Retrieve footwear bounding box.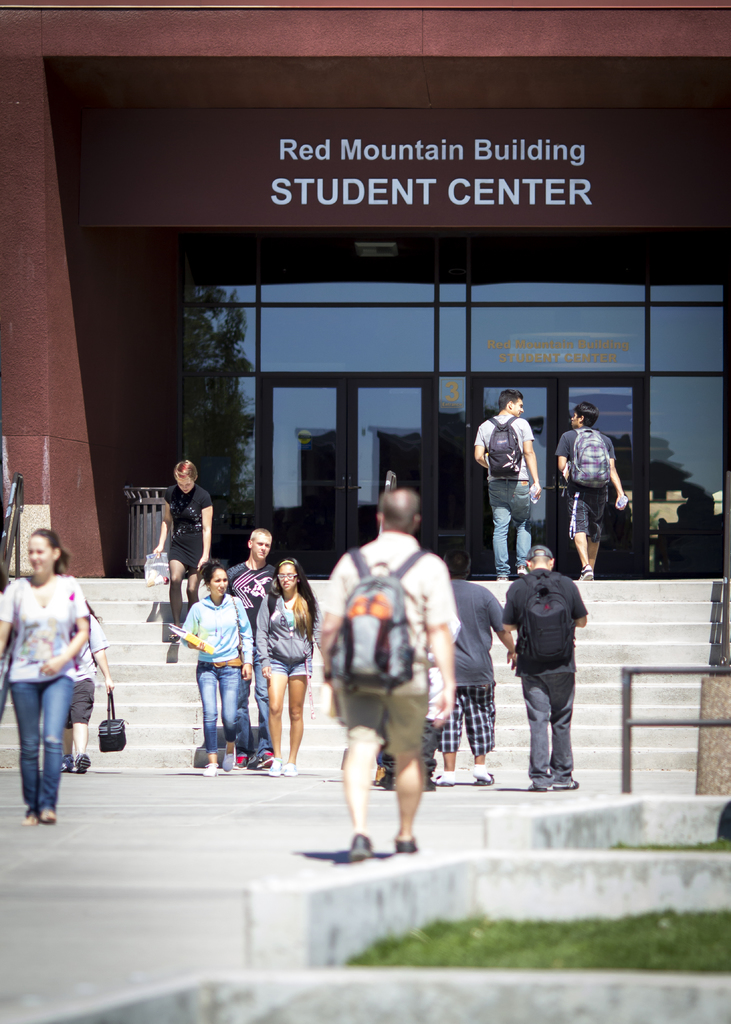
Bounding box: (265,751,277,764).
